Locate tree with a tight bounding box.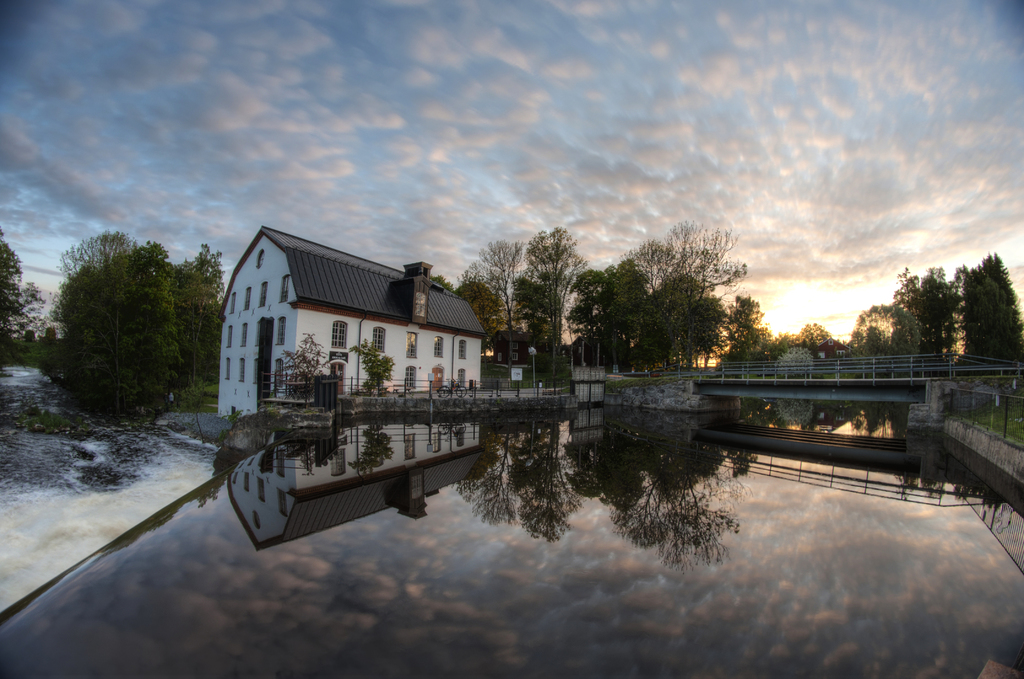
pyautogui.locateOnScreen(283, 330, 323, 404).
